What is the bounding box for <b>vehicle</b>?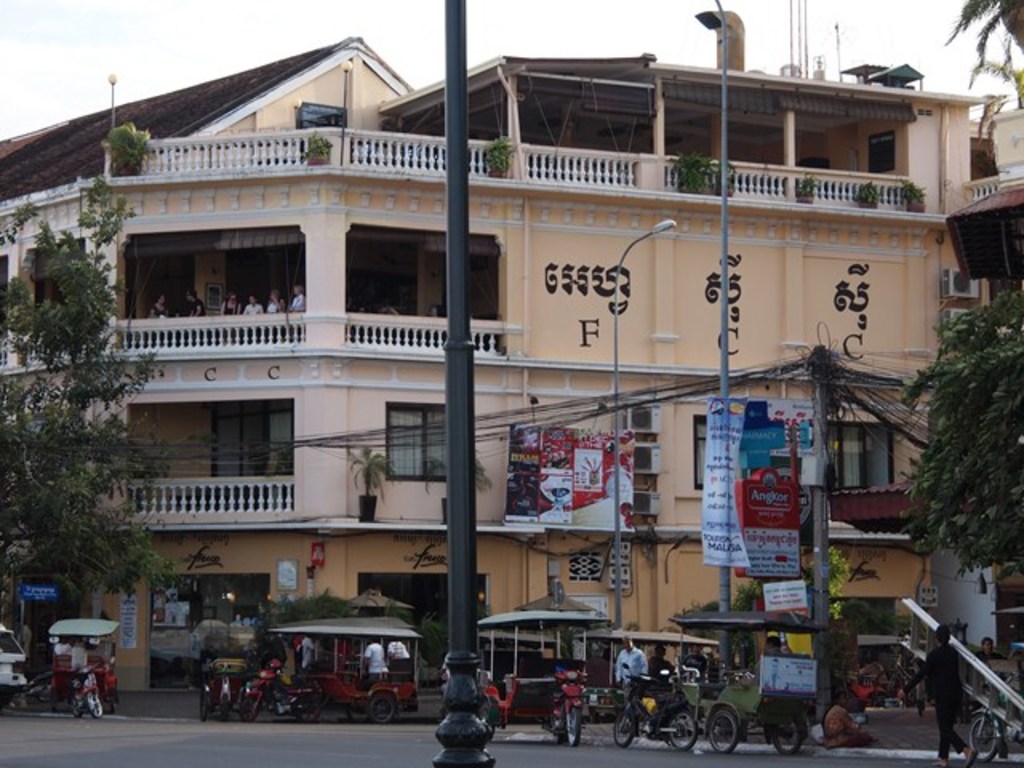
box(971, 690, 1022, 766).
